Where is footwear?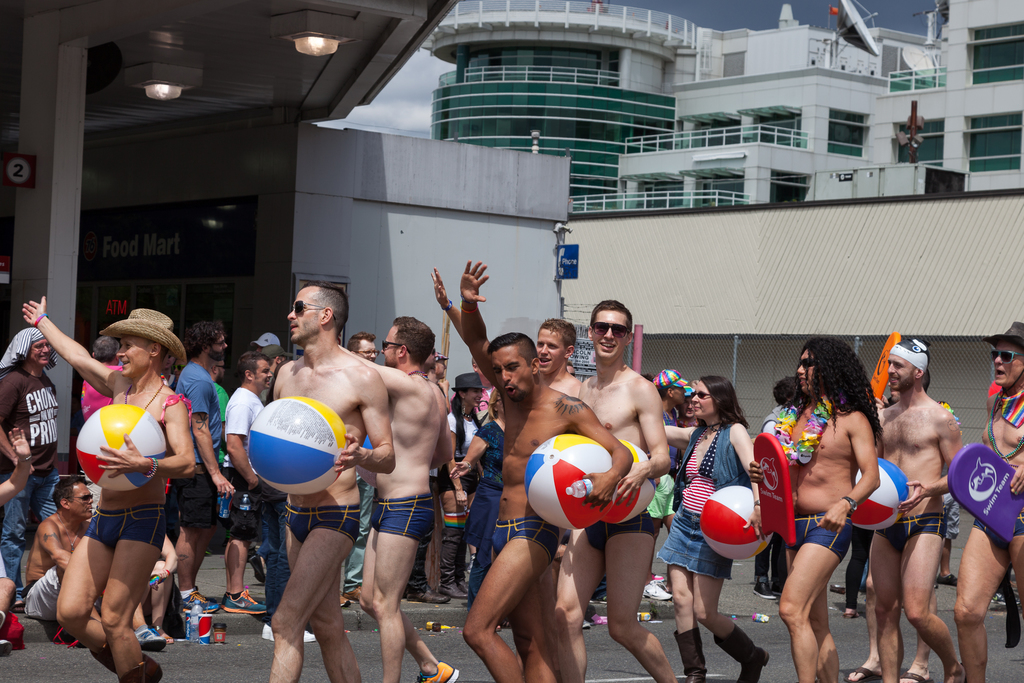
1007 621 1020 646.
